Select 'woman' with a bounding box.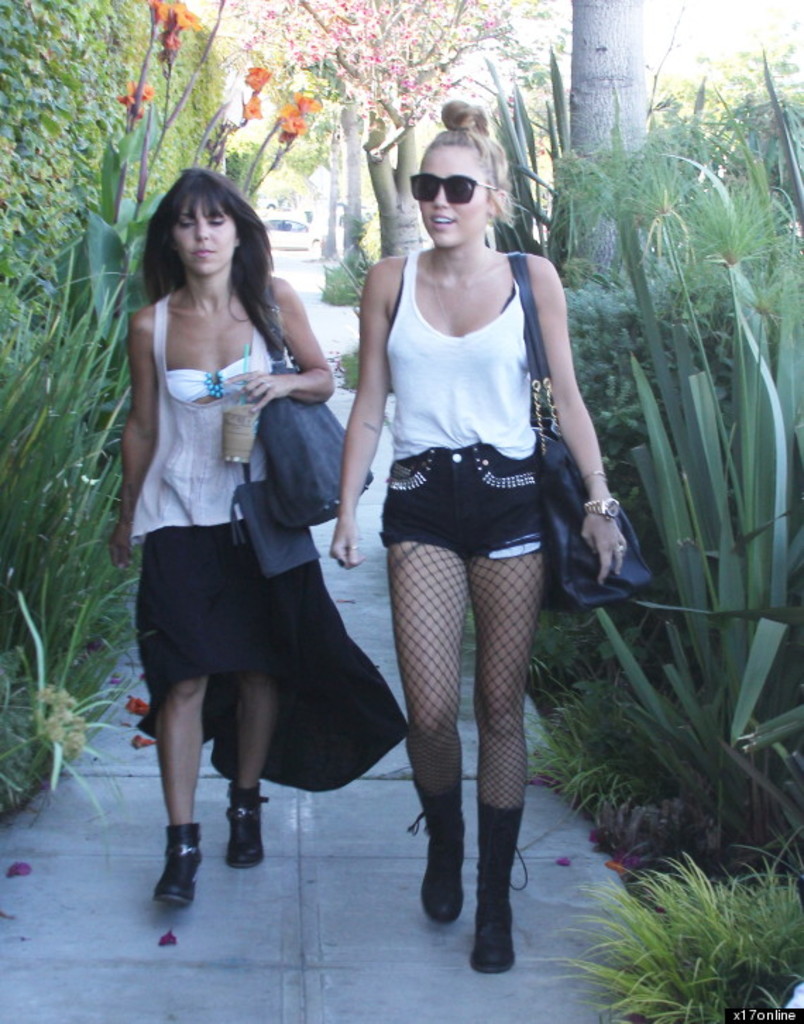
bbox=[111, 164, 337, 910].
